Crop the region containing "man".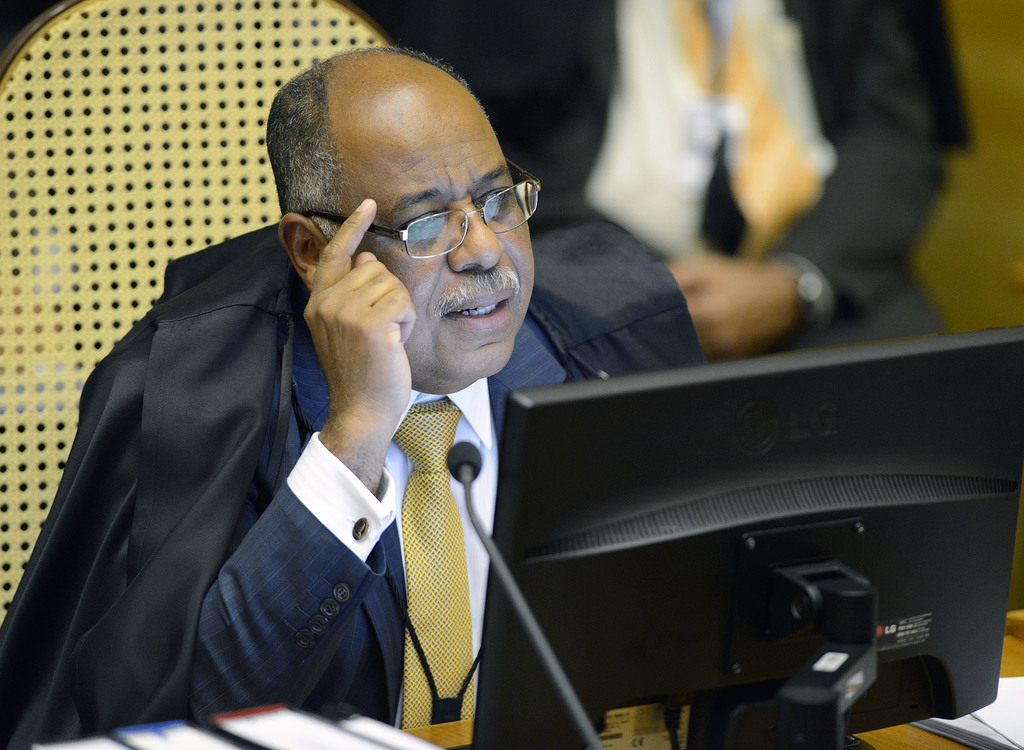
Crop region: <region>0, 44, 721, 749</region>.
